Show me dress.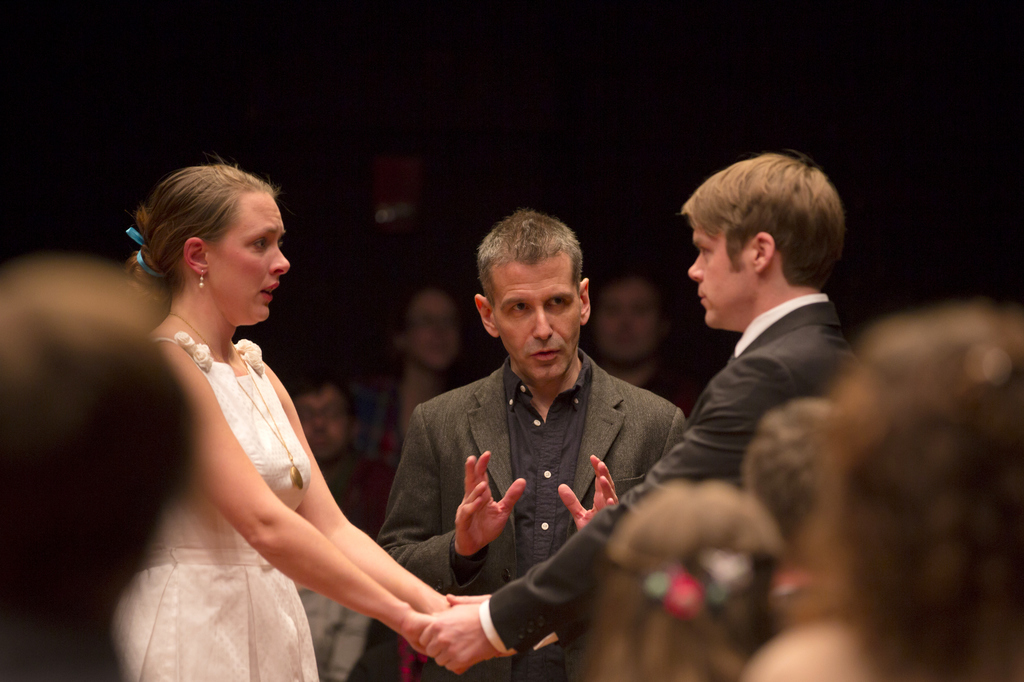
dress is here: bbox=[107, 328, 313, 681].
